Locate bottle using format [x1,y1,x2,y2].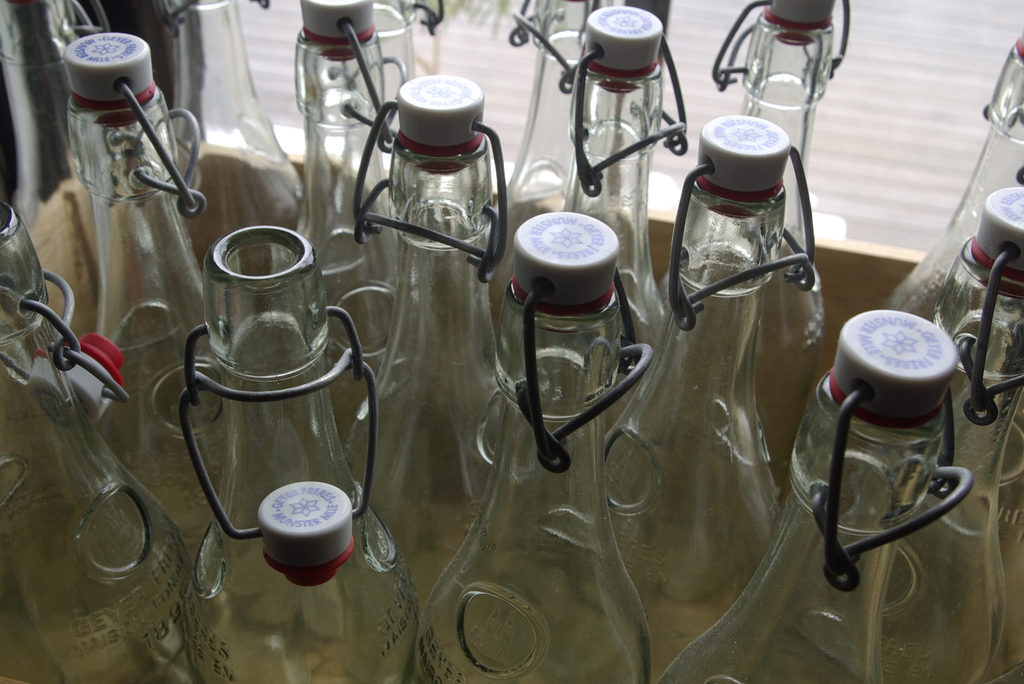
[90,35,221,550].
